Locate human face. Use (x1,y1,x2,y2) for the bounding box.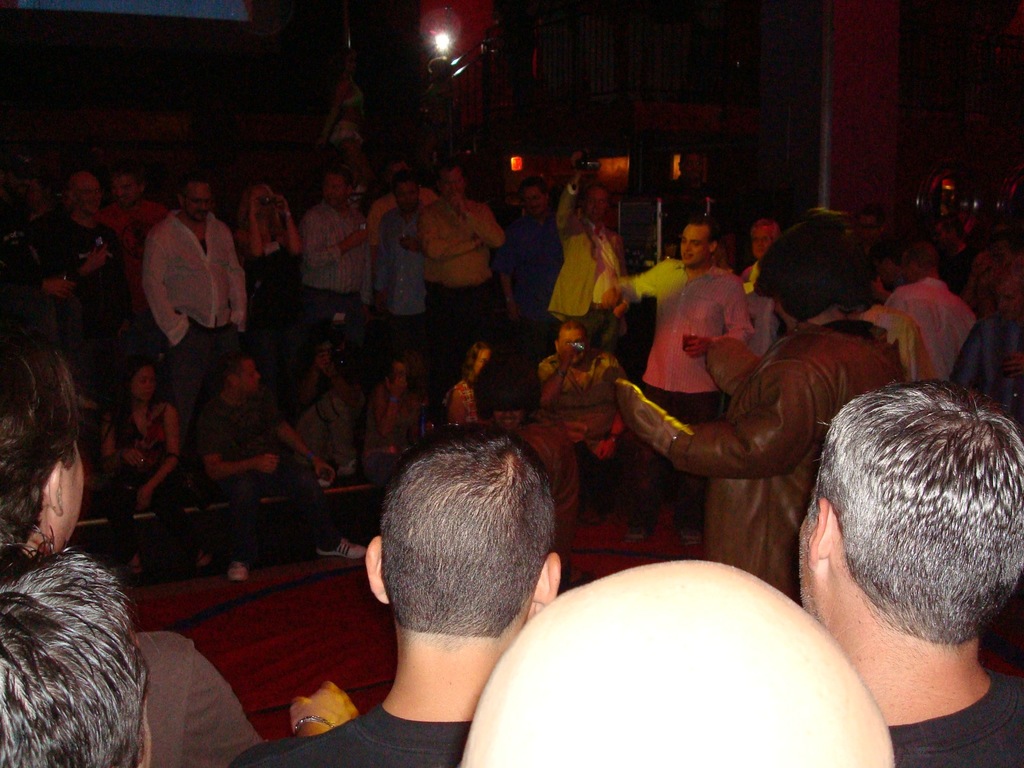
(680,223,708,263).
